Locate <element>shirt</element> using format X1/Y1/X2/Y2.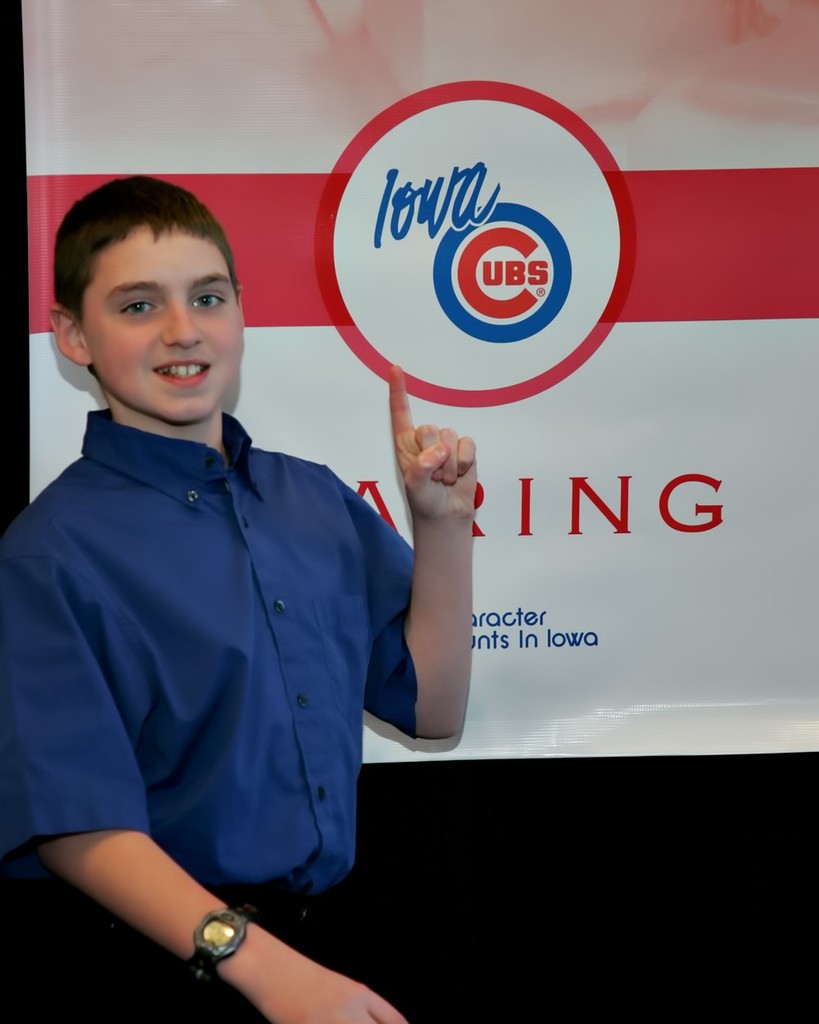
0/406/417/896.
